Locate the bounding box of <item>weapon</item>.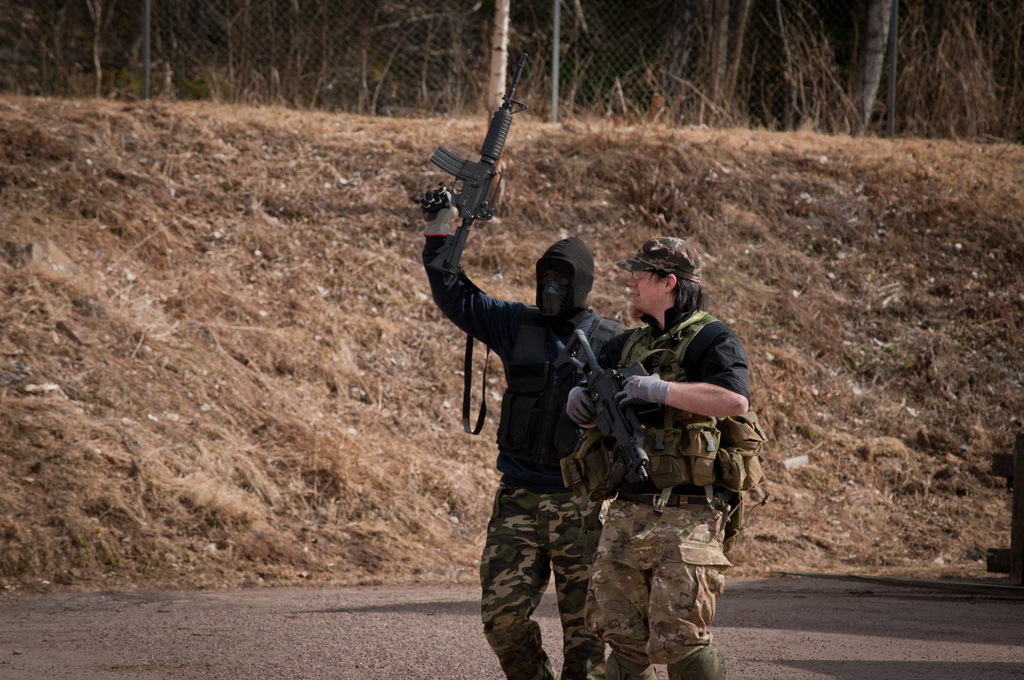
Bounding box: 416:67:538:263.
